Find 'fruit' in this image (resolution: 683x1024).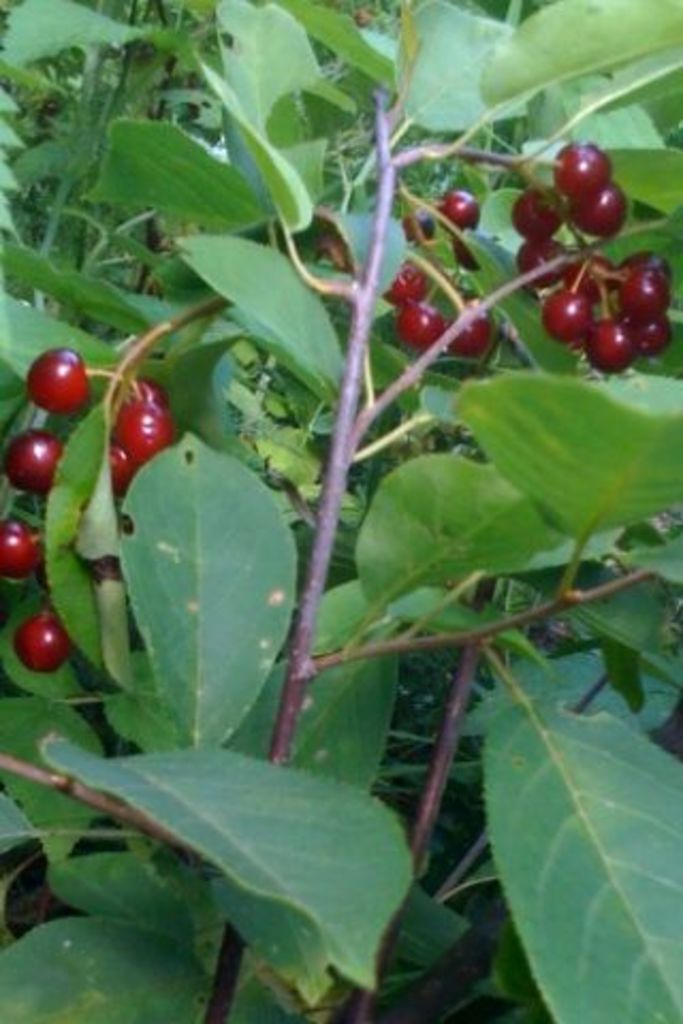
x1=6, y1=422, x2=70, y2=497.
